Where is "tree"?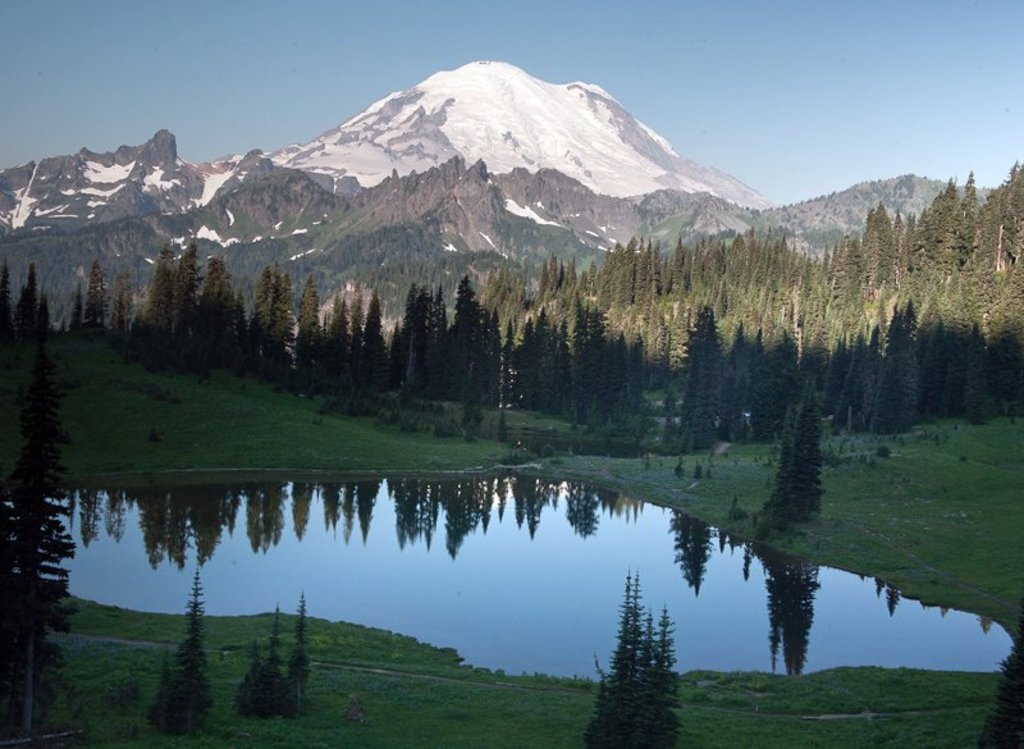
[left=148, top=563, right=215, bottom=730].
